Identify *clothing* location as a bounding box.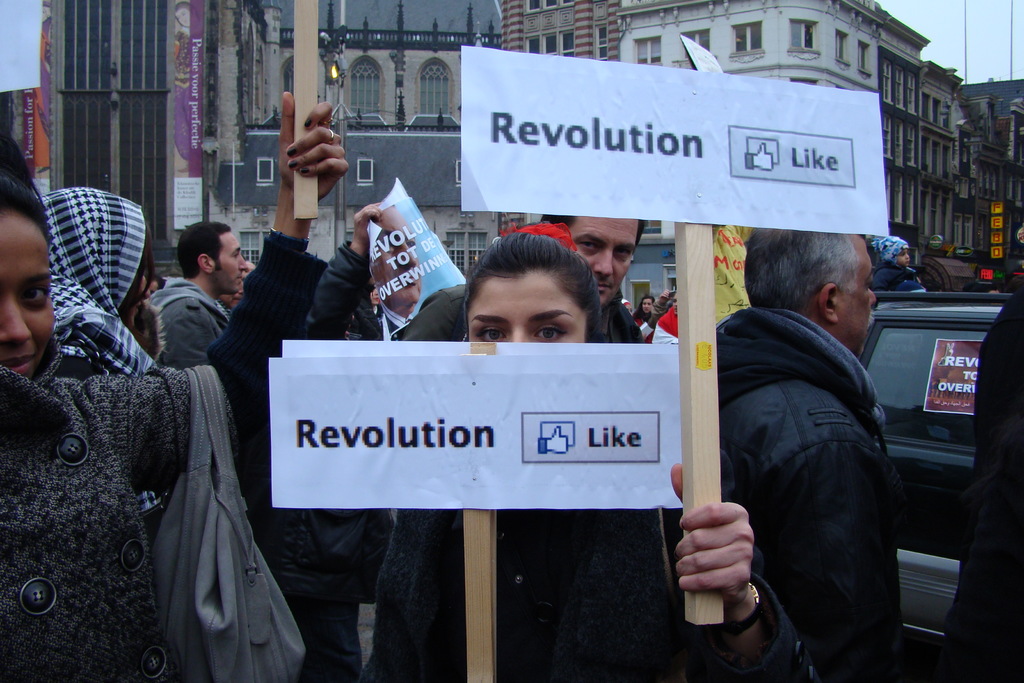
(x1=21, y1=288, x2=305, y2=682).
